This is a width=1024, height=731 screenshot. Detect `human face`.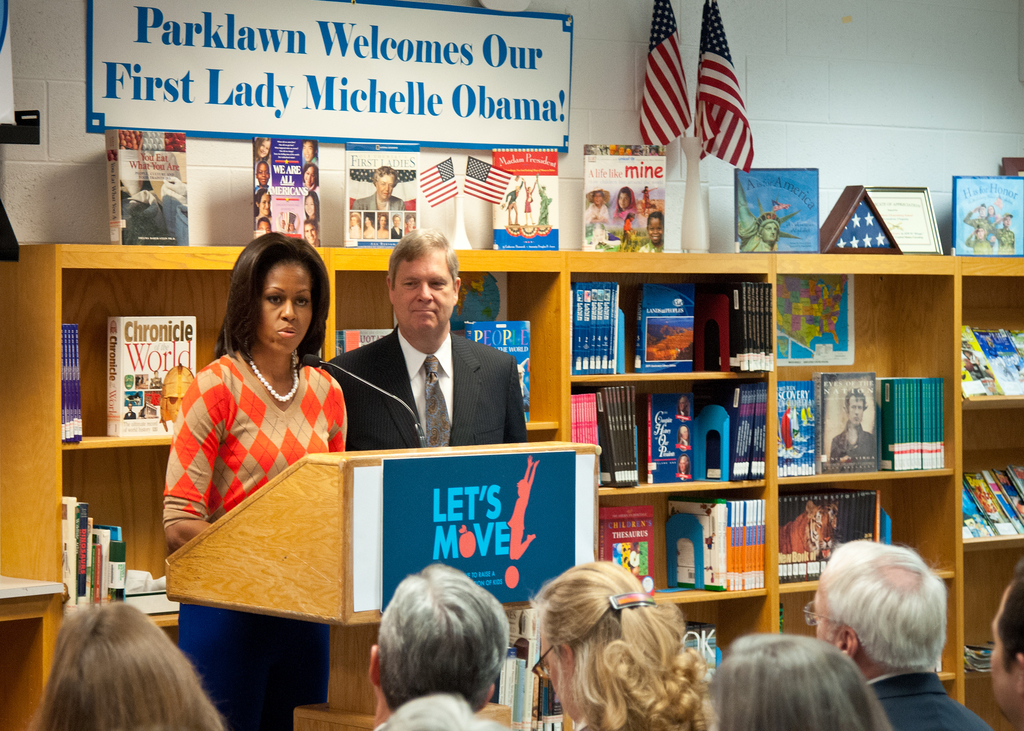
255,259,314,351.
